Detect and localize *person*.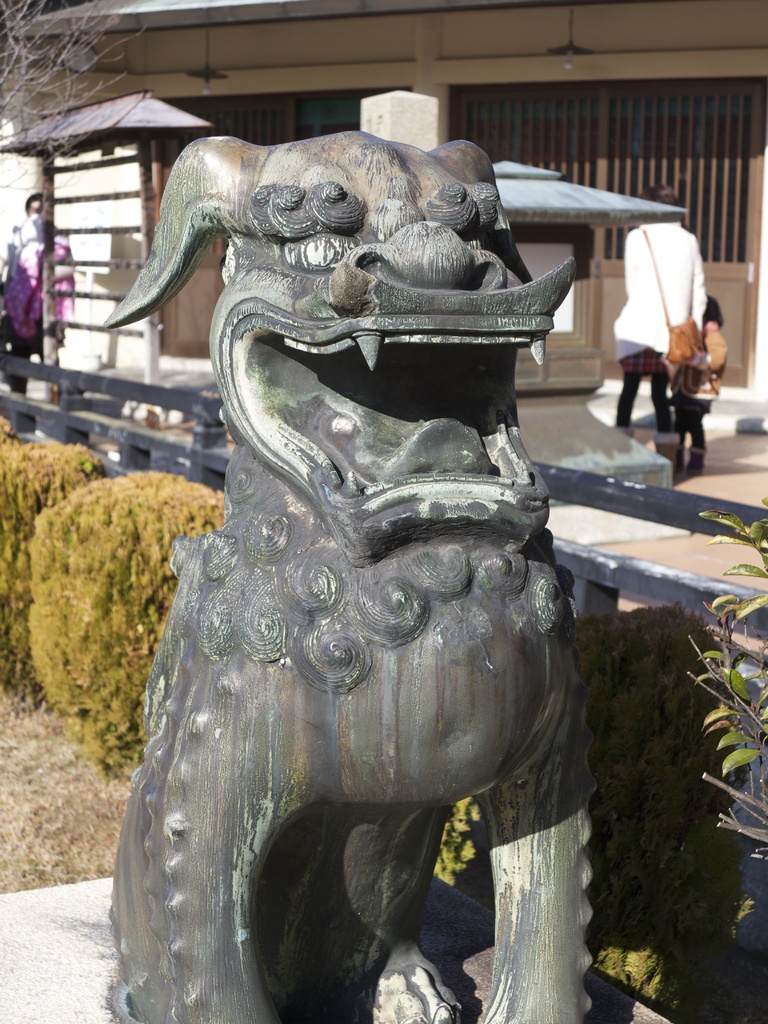
Localized at (x1=6, y1=214, x2=83, y2=403).
